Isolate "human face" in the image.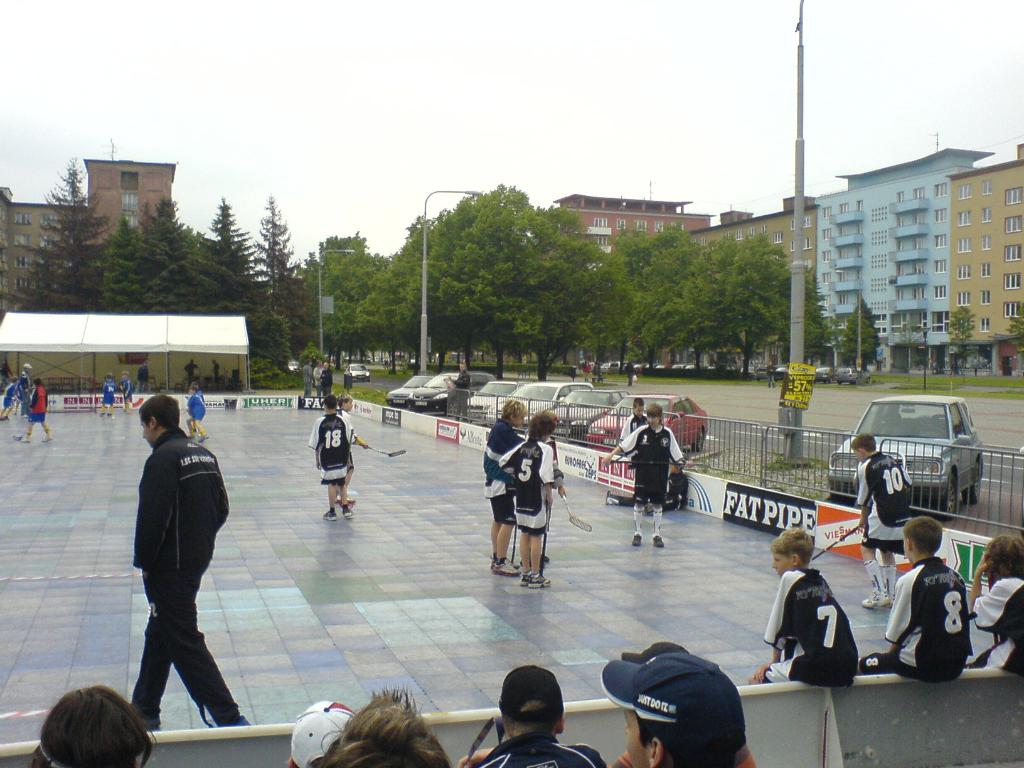
Isolated region: detection(635, 403, 645, 417).
